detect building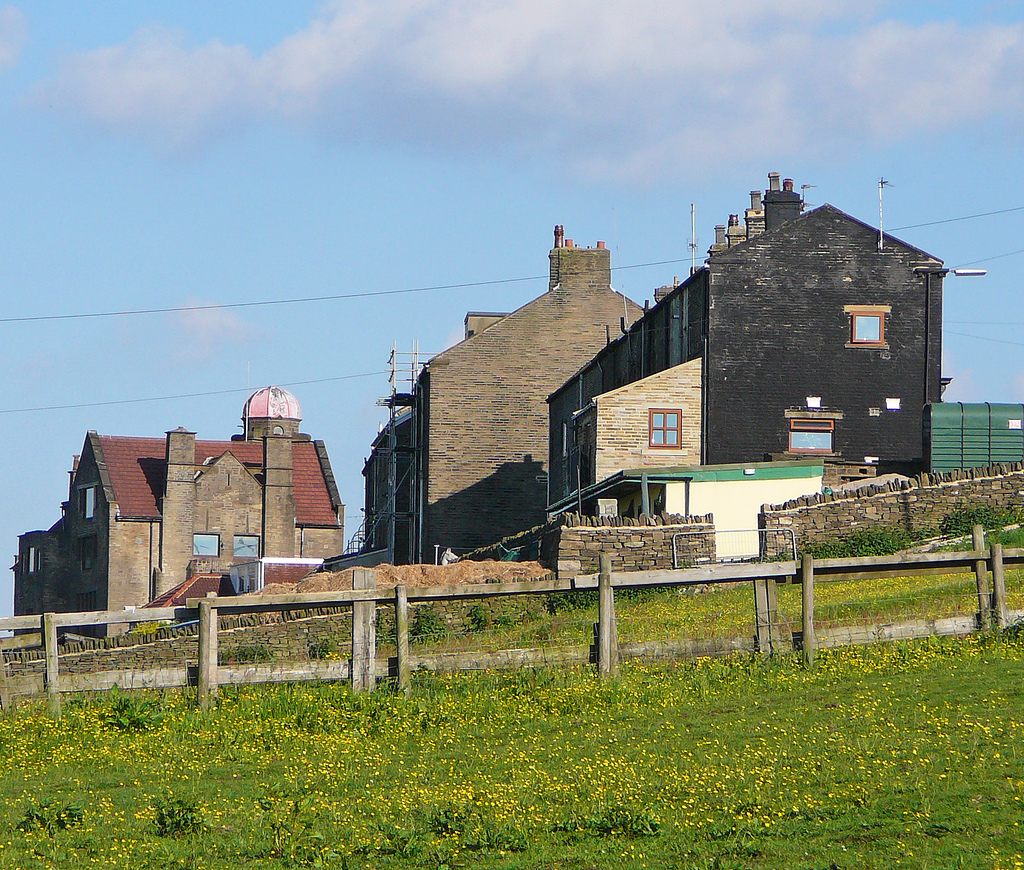
547, 172, 991, 492
